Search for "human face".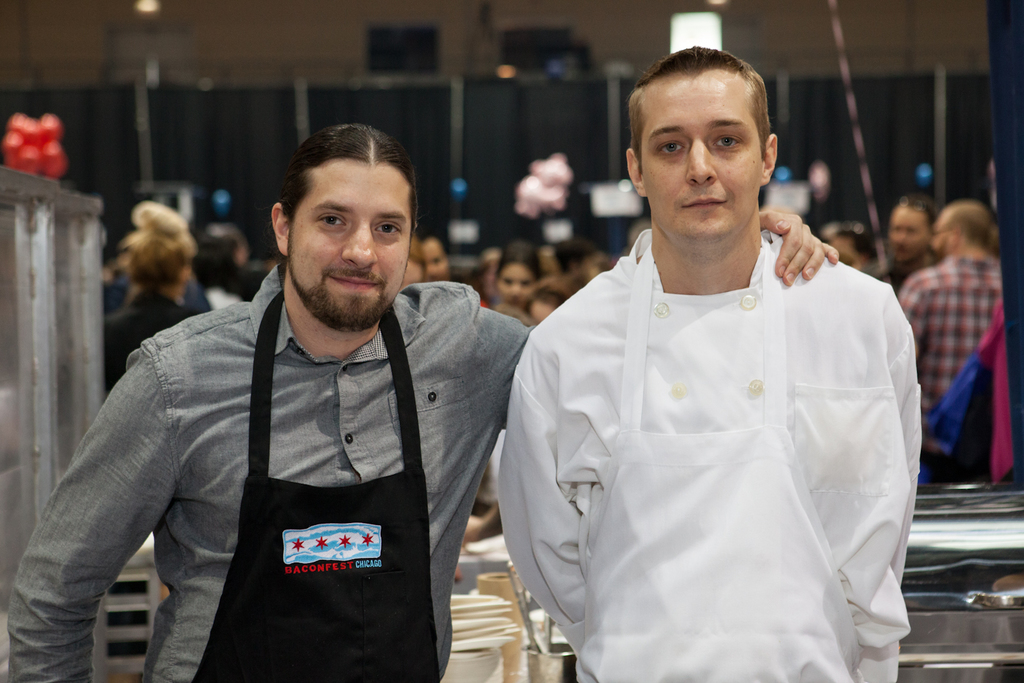
Found at [x1=291, y1=161, x2=411, y2=328].
